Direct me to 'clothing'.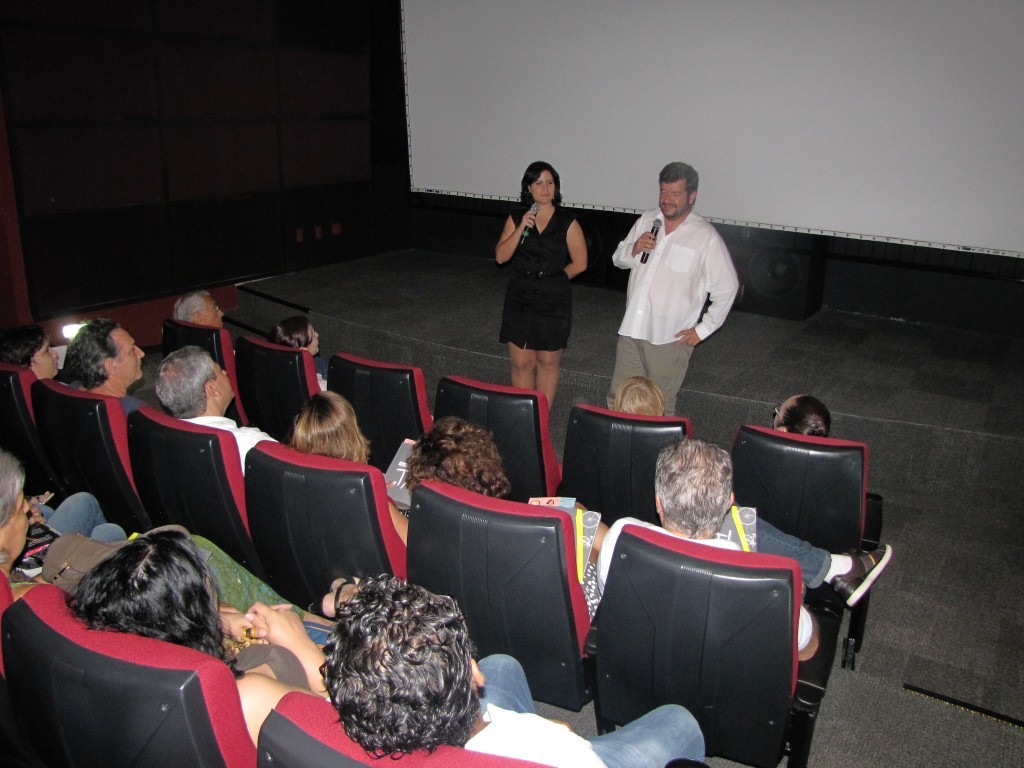
Direction: box=[499, 204, 574, 352].
